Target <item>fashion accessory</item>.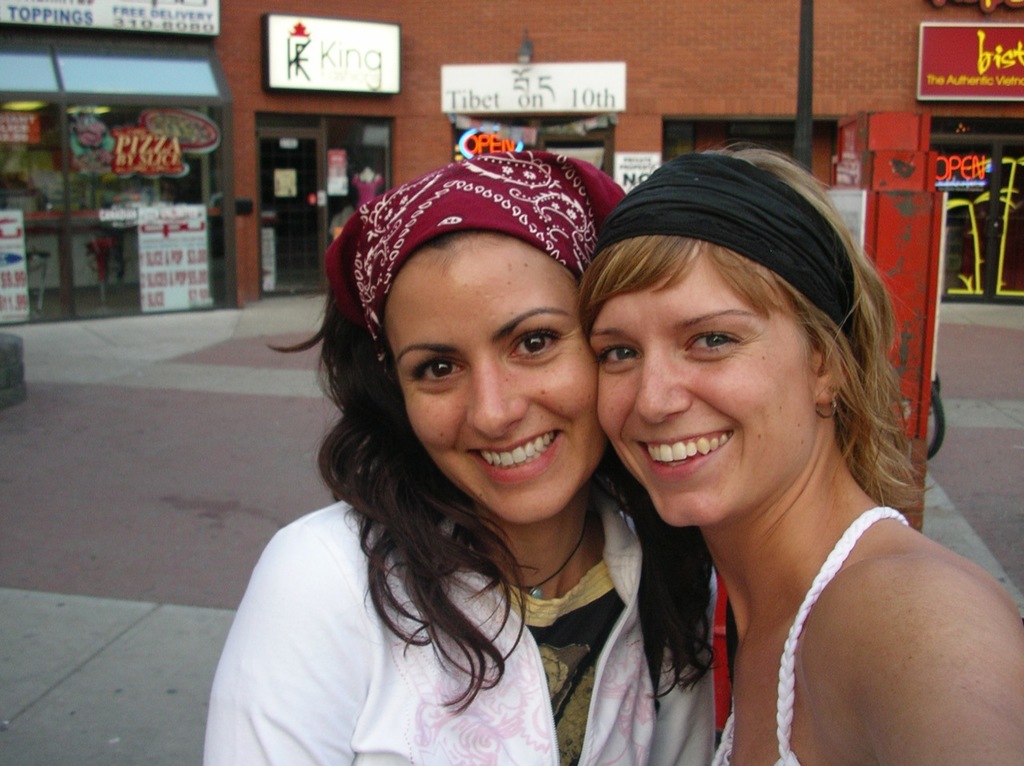
Target region: locate(327, 149, 630, 360).
